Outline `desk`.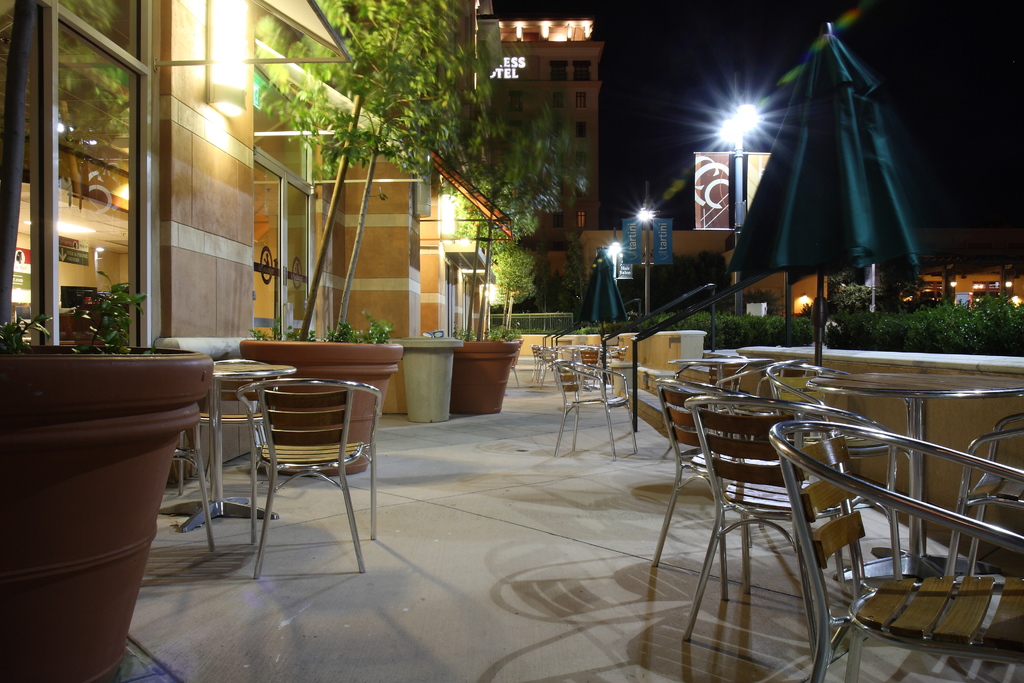
Outline: l=804, t=369, r=1023, b=580.
